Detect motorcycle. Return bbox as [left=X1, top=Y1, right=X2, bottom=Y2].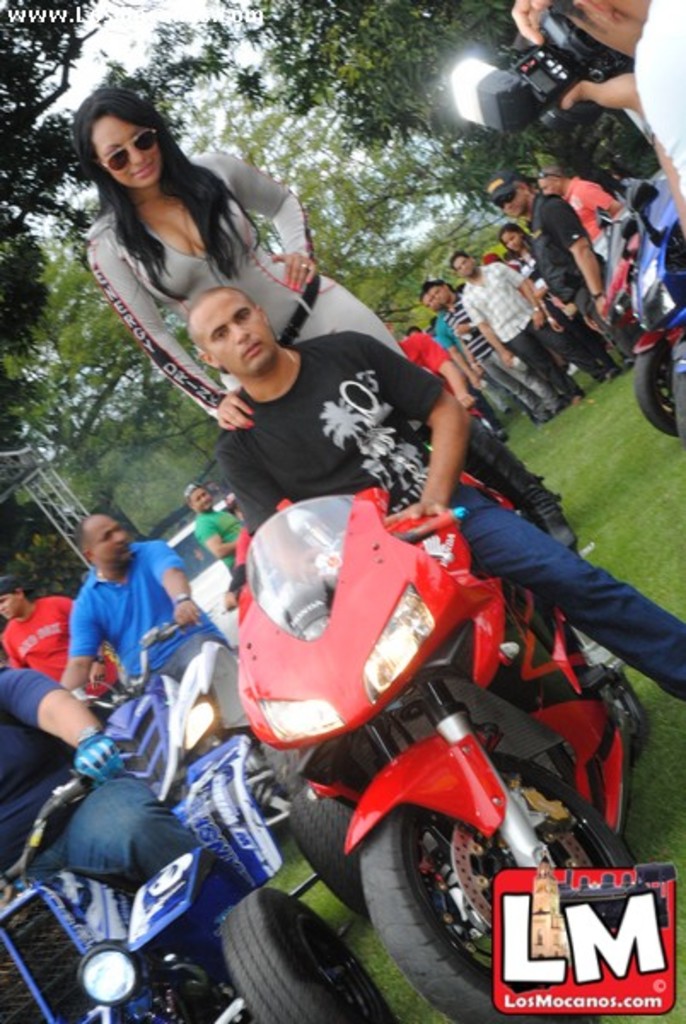
[left=630, top=172, right=684, bottom=331].
